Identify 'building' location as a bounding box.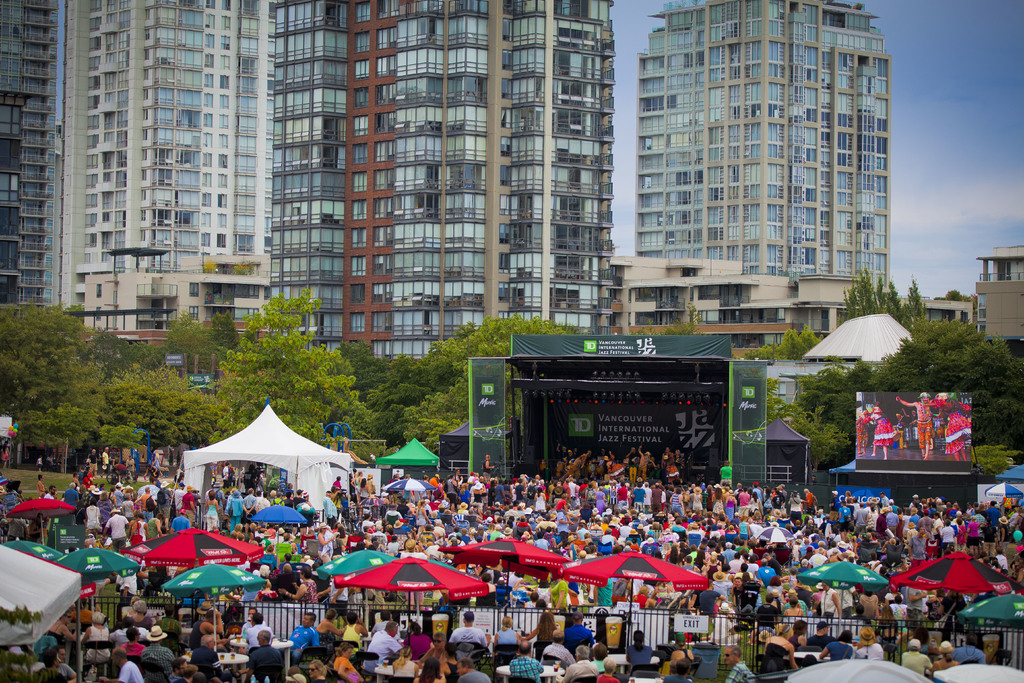
BBox(972, 245, 1023, 342).
